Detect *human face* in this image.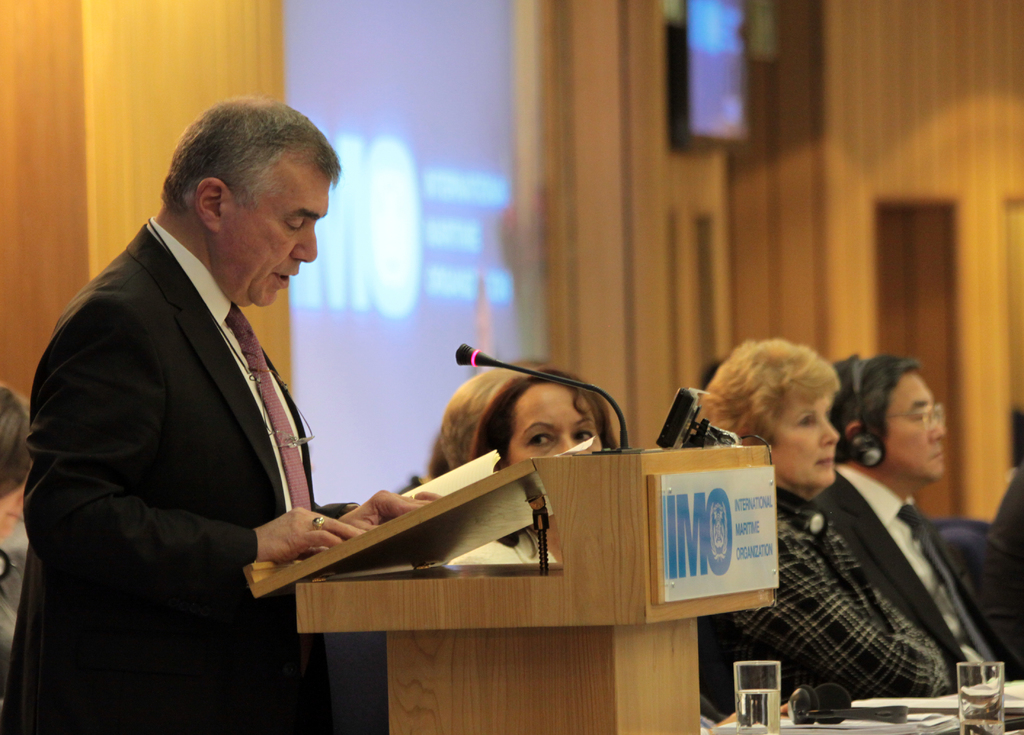
Detection: 507:382:602:457.
